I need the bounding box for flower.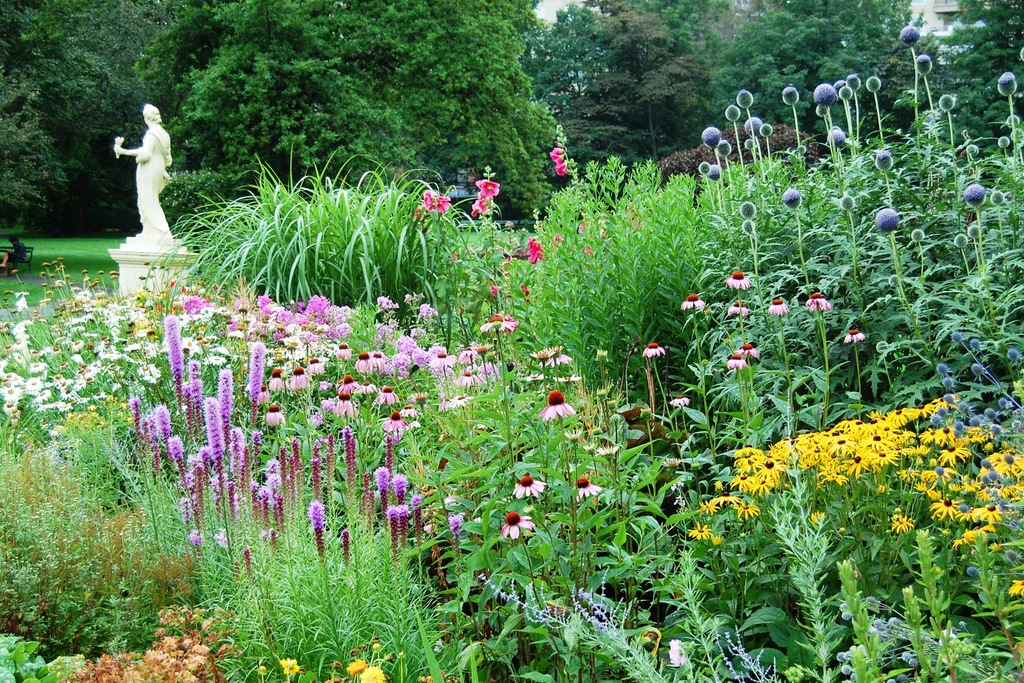
Here it is: Rect(698, 160, 707, 177).
